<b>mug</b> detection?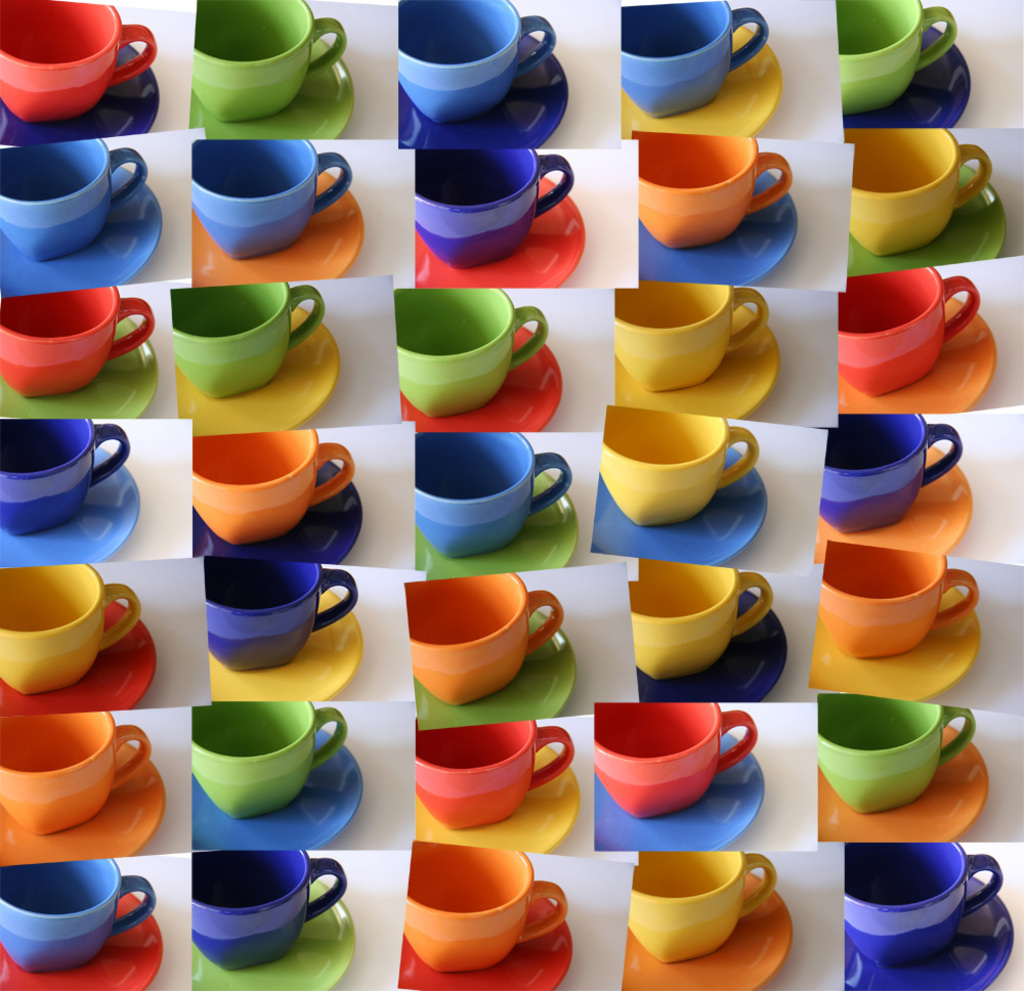
(176,278,323,397)
